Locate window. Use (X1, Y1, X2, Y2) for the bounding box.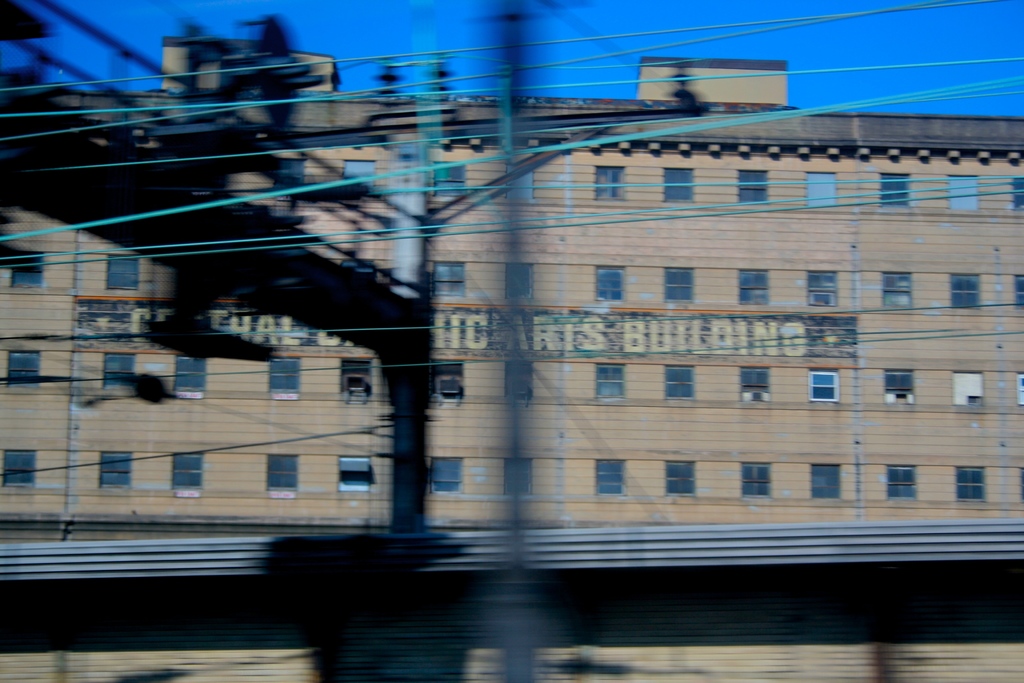
(810, 464, 842, 495).
